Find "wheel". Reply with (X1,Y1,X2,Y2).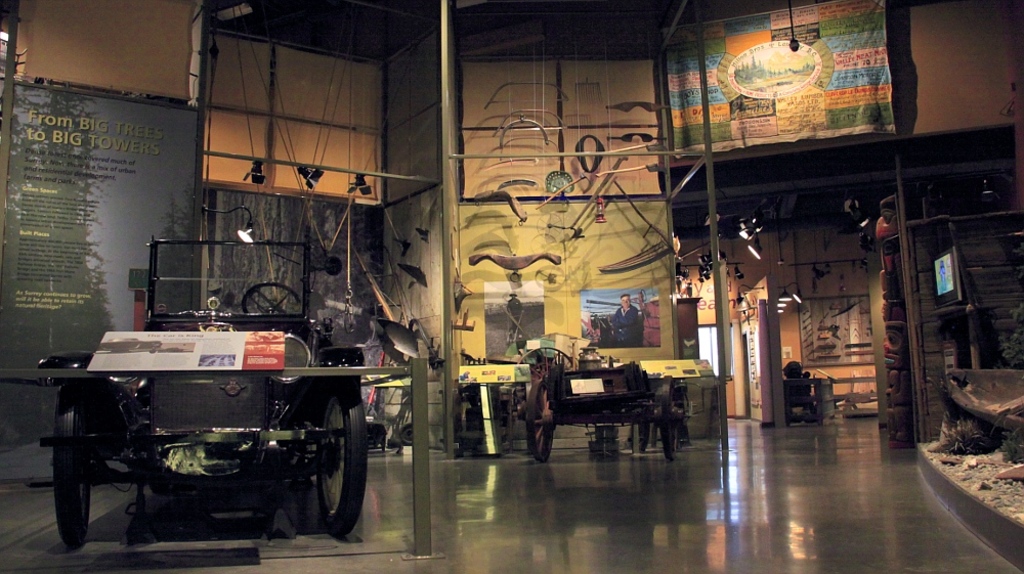
(52,384,92,548).
